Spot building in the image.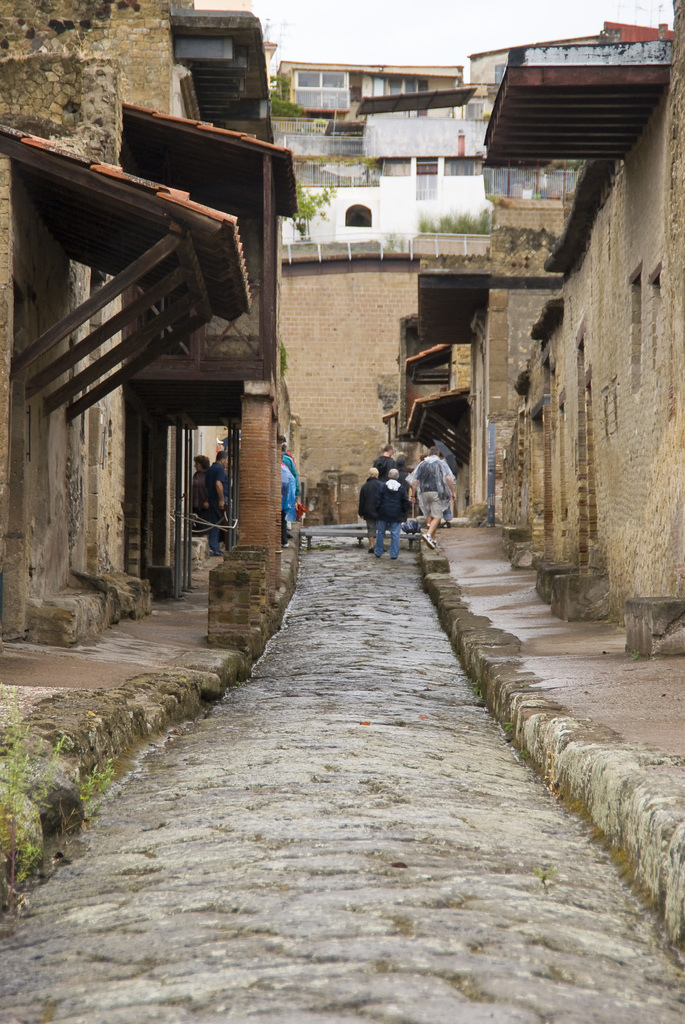
building found at [0, 0, 684, 669].
